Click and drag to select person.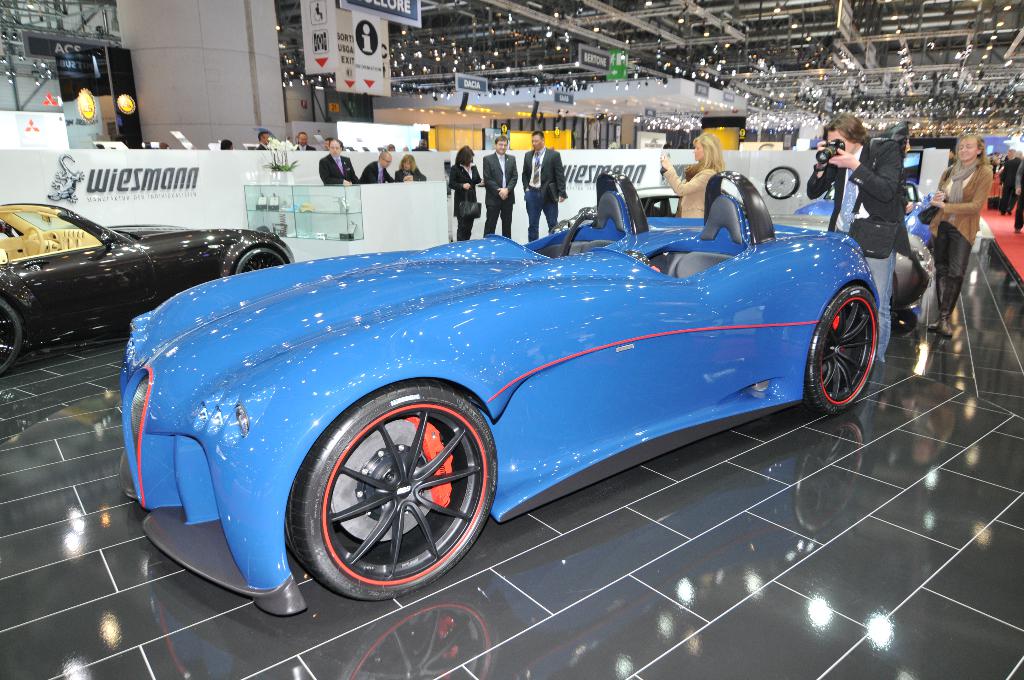
Selection: 521 128 566 245.
